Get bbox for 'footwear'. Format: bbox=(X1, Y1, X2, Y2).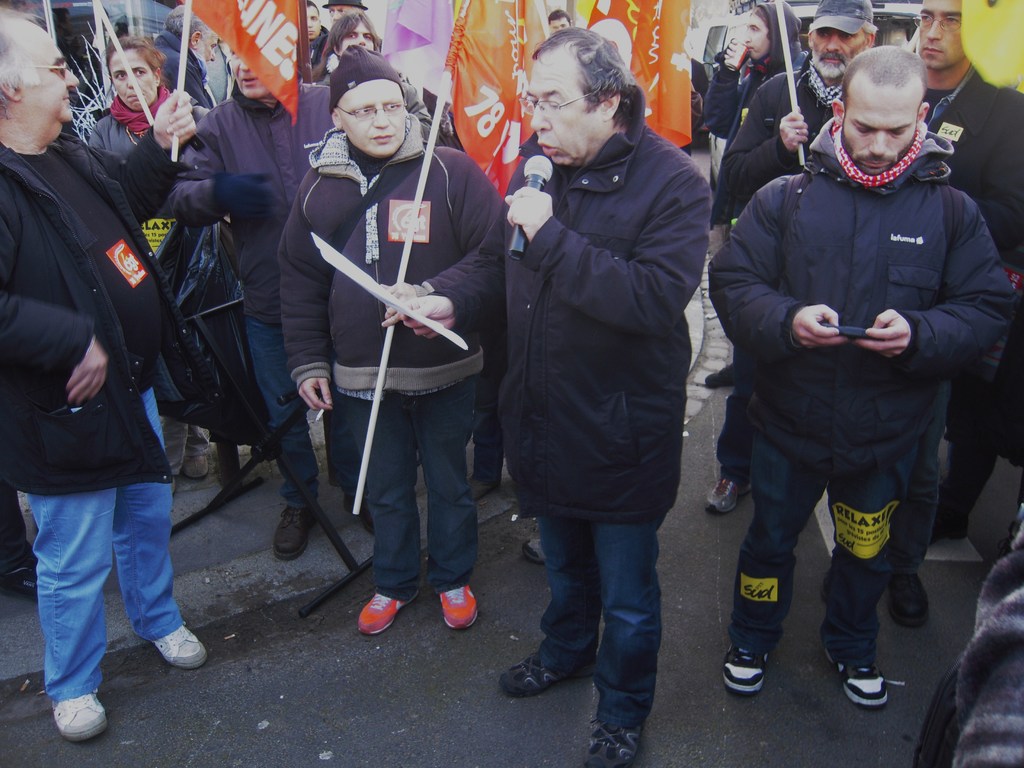
bbox=(156, 621, 202, 671).
